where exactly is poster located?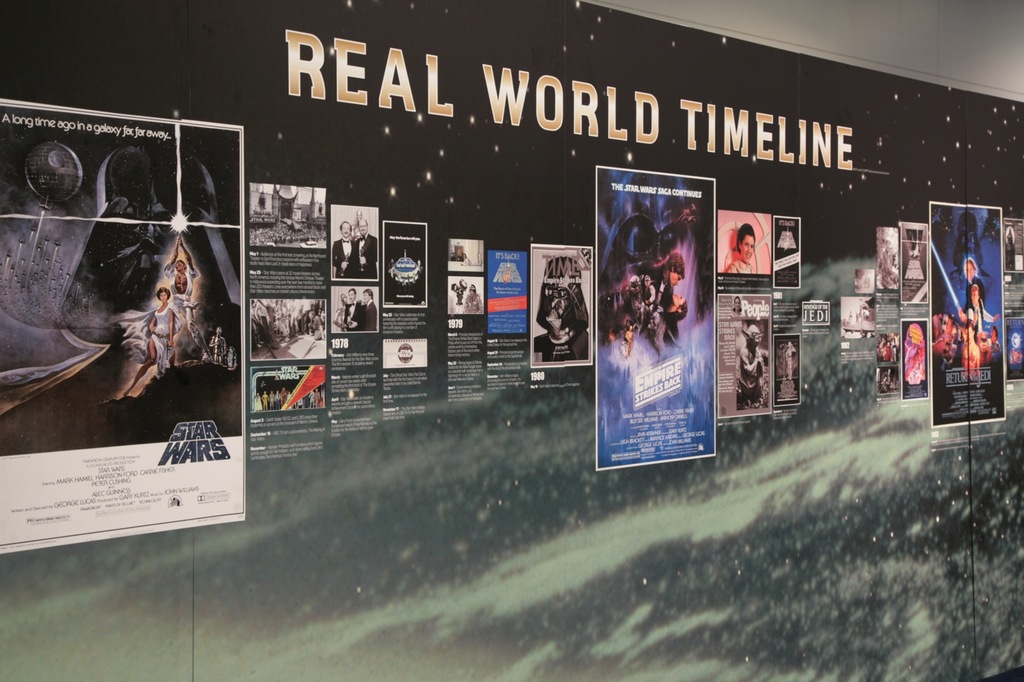
Its bounding box is bbox=[595, 166, 719, 472].
